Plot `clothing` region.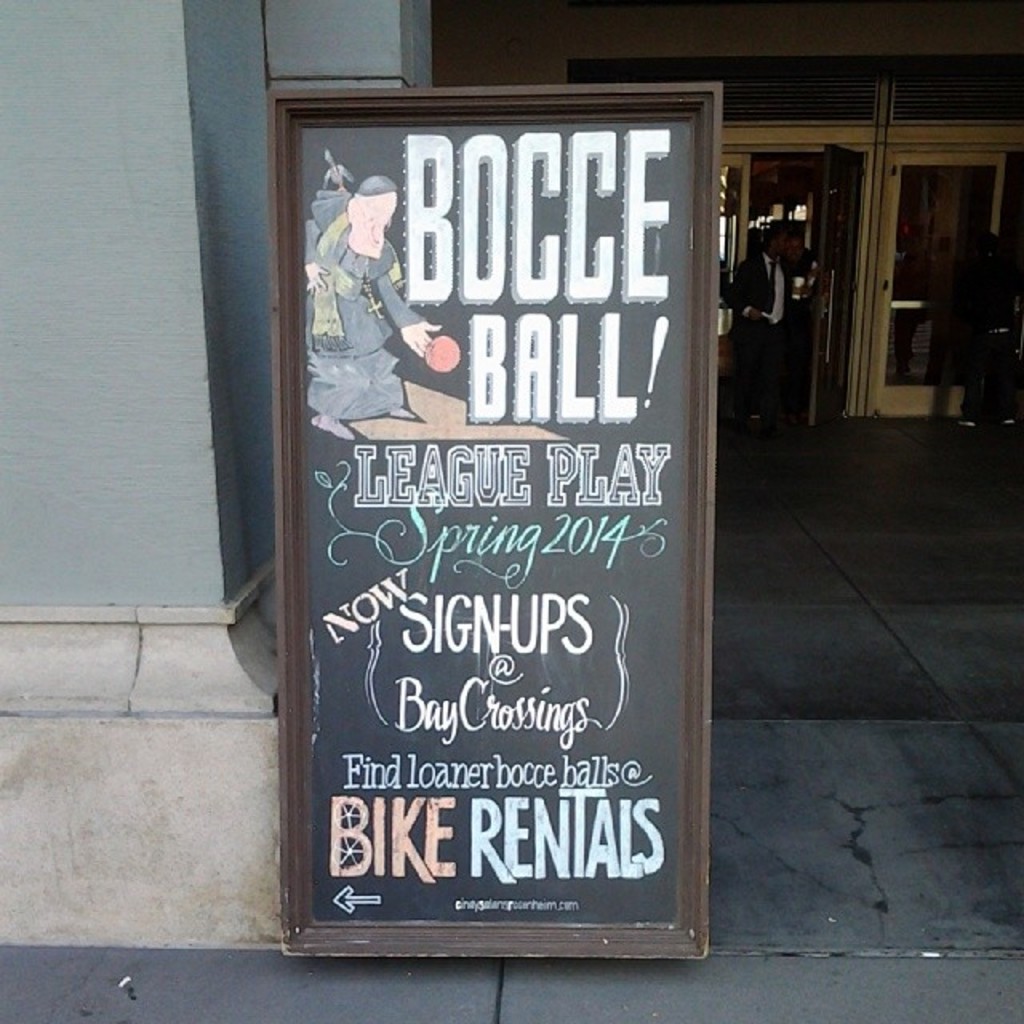
Plotted at 965/259/1016/422.
